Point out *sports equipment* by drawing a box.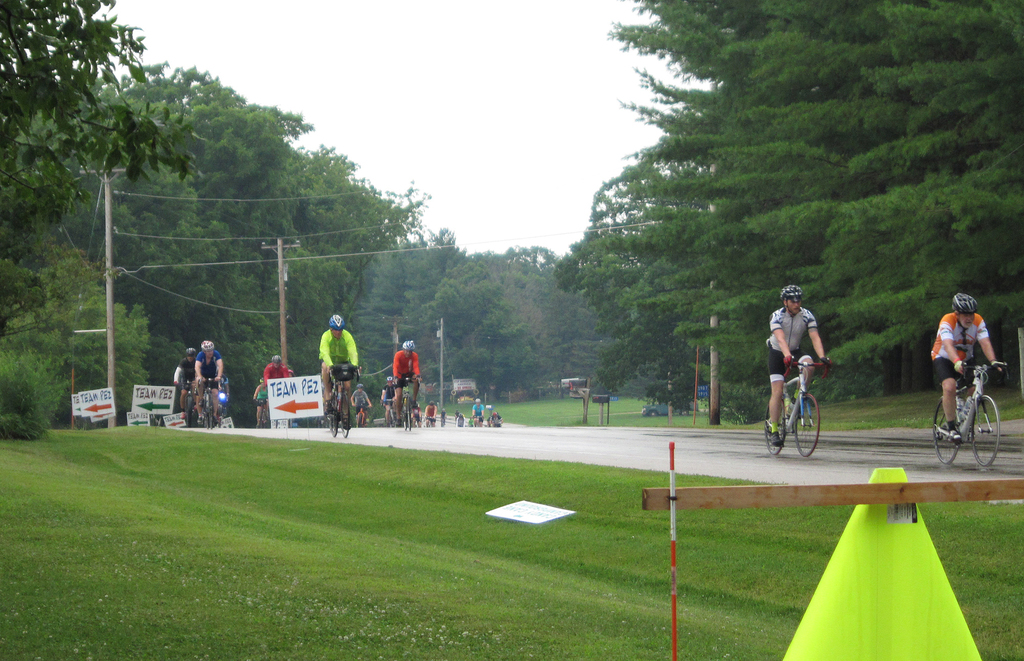
(322, 364, 361, 440).
